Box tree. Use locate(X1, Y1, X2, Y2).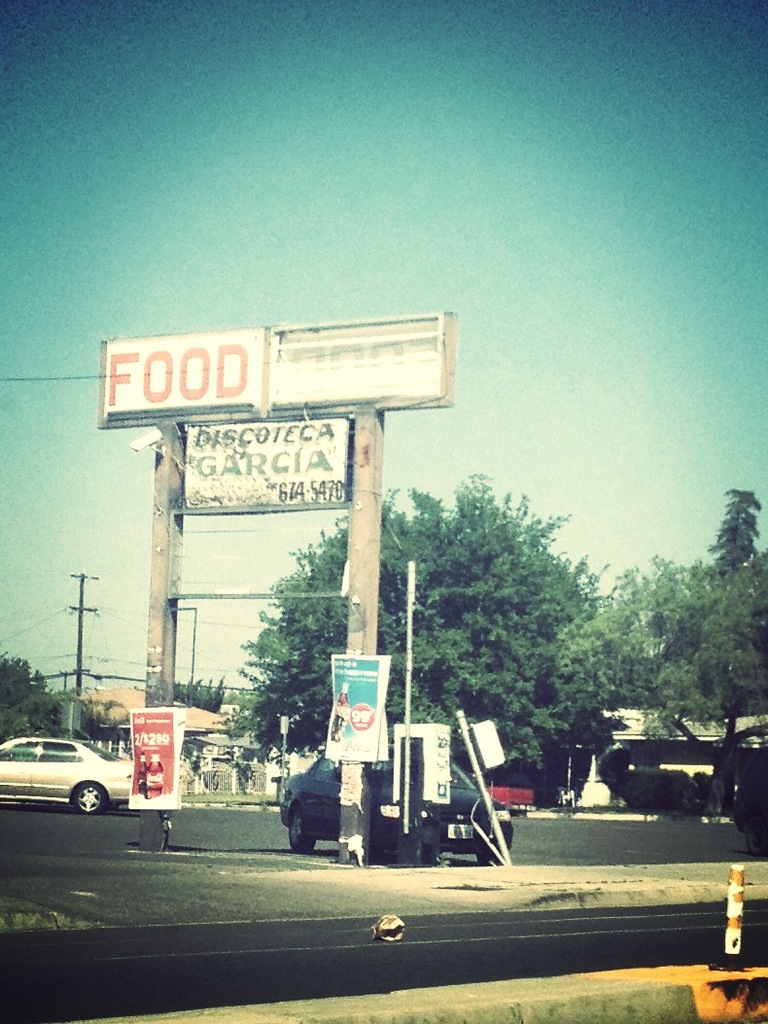
locate(238, 469, 635, 786).
